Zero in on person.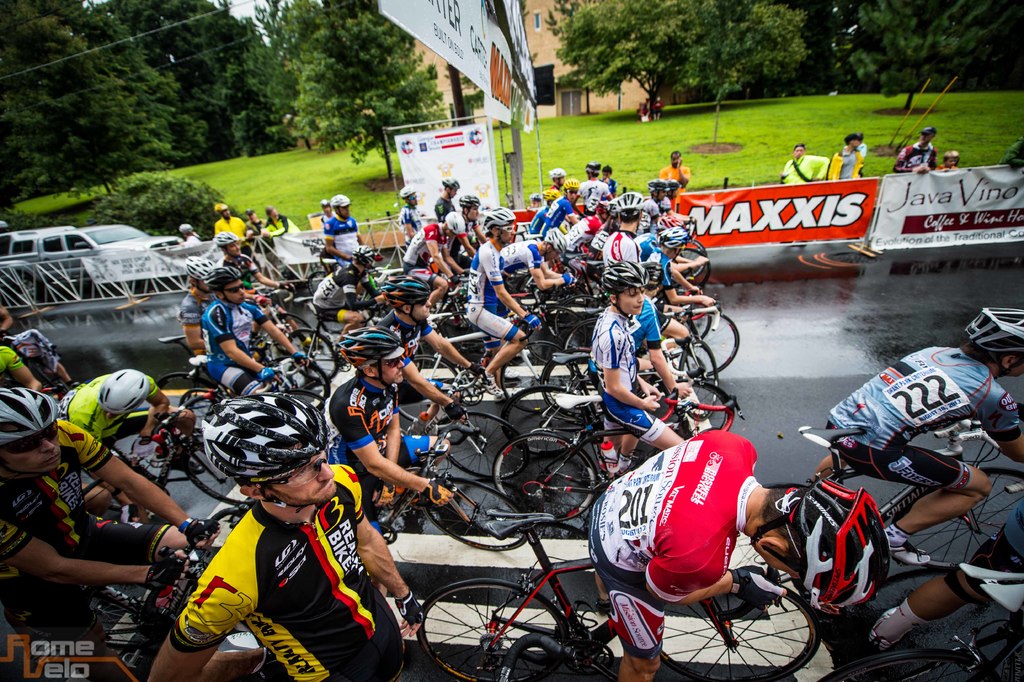
Zeroed in: x1=836, y1=308, x2=1012, y2=540.
